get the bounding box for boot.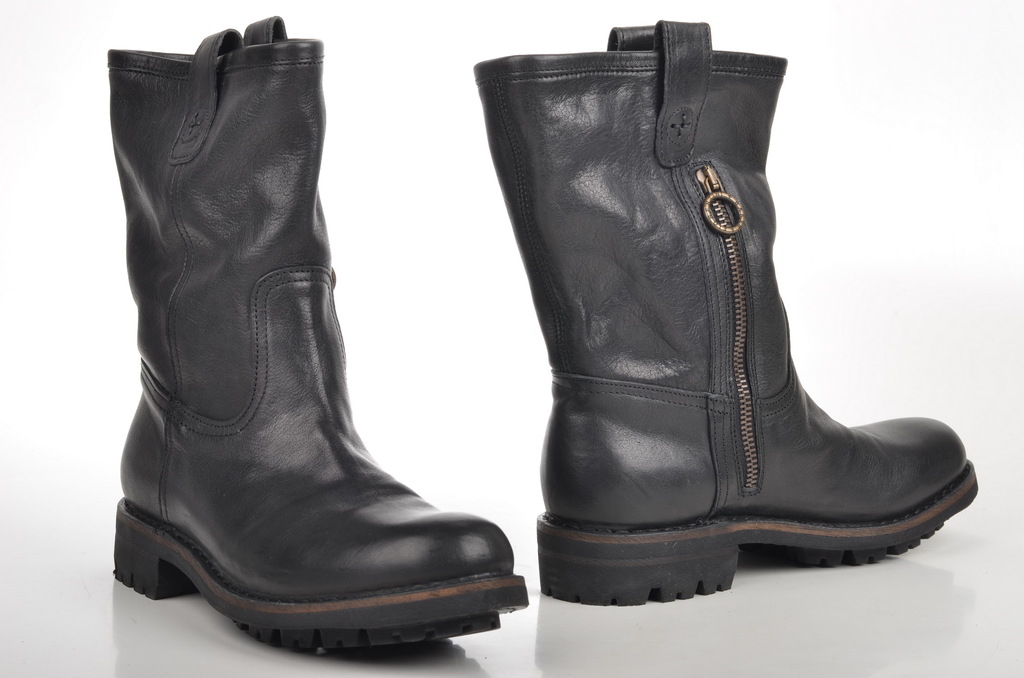
x1=106, y1=15, x2=529, y2=652.
